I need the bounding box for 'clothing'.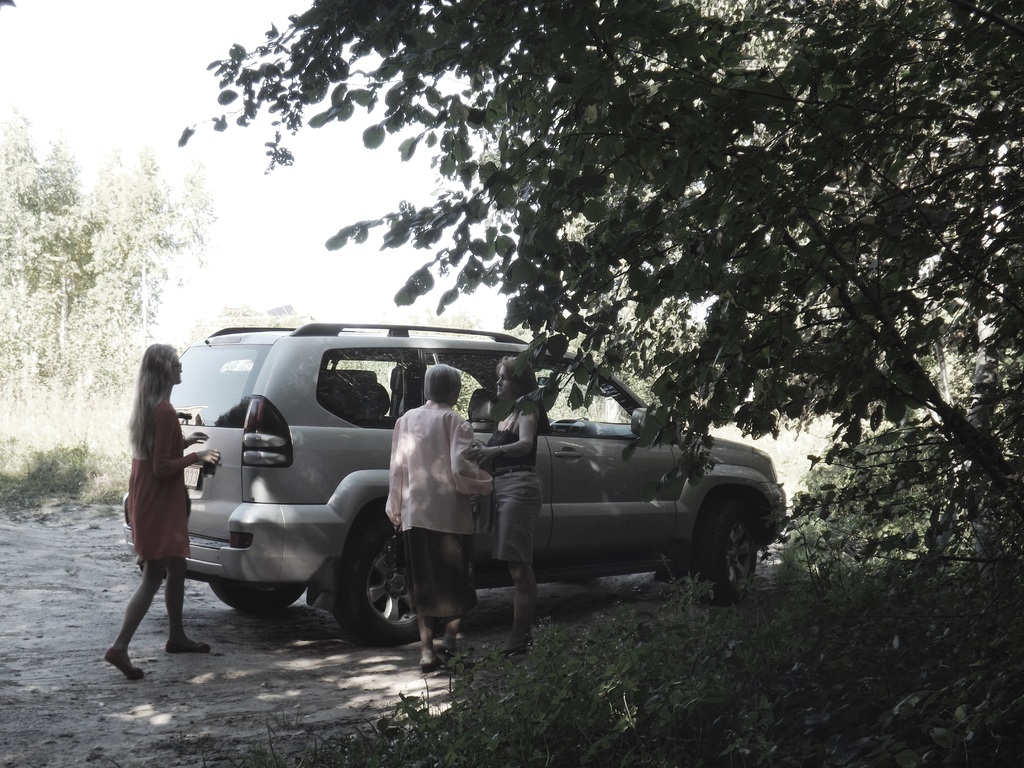
Here it is: (left=470, top=409, right=547, bottom=562).
